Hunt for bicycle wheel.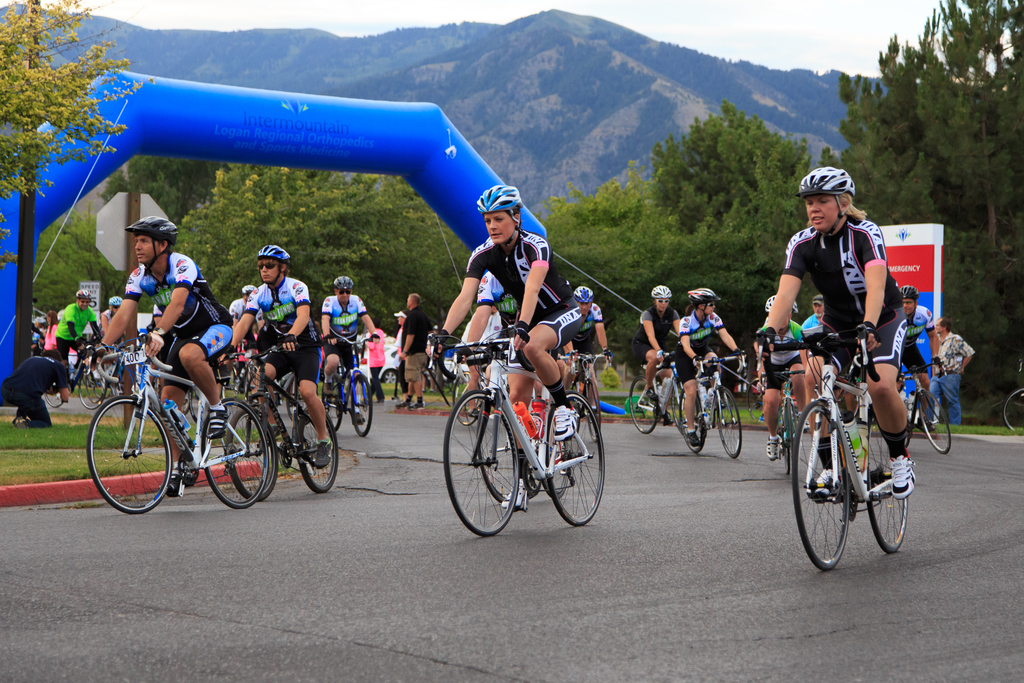
Hunted down at bbox=[45, 389, 65, 410].
